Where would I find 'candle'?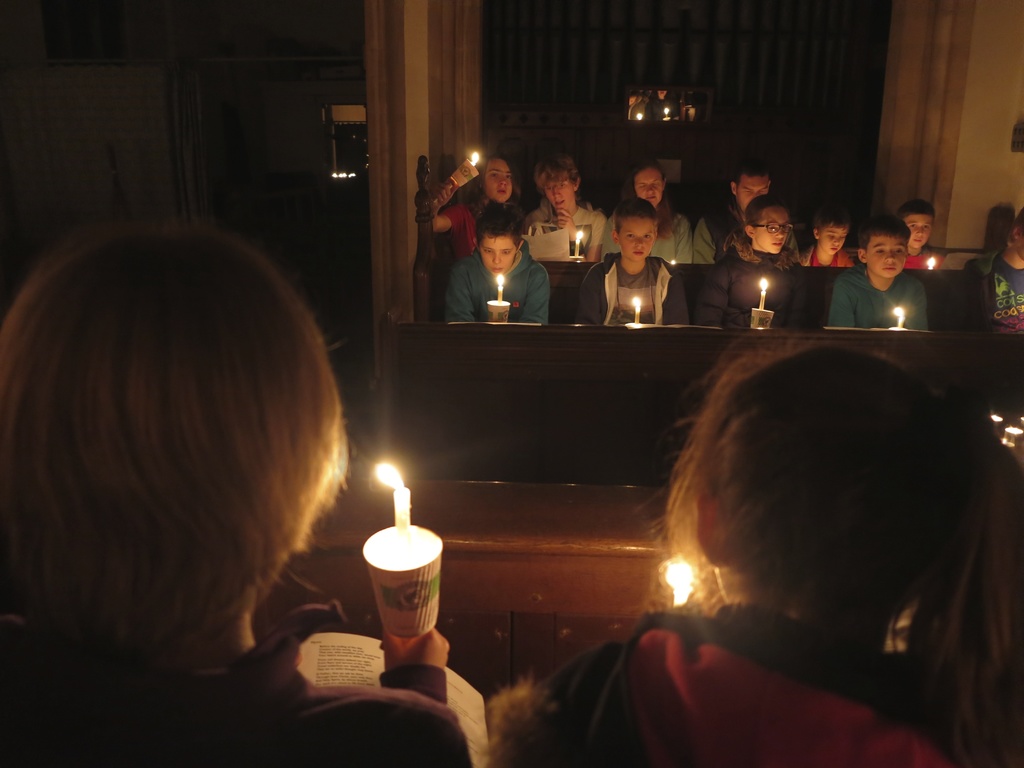
At l=474, t=152, r=480, b=164.
